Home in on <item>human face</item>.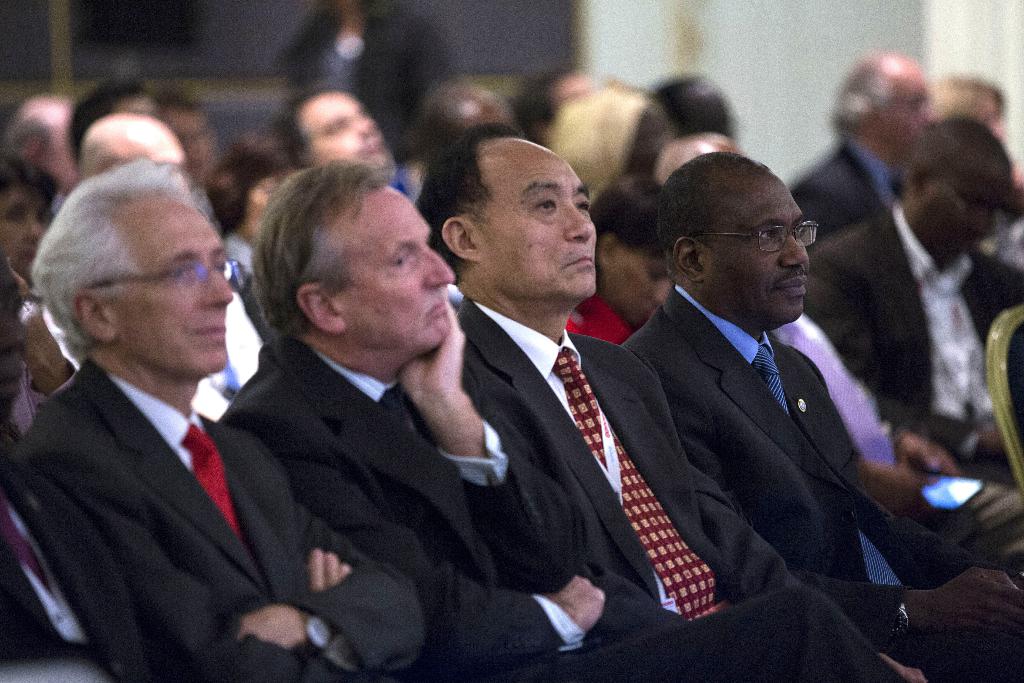
Homed in at [107,197,234,374].
